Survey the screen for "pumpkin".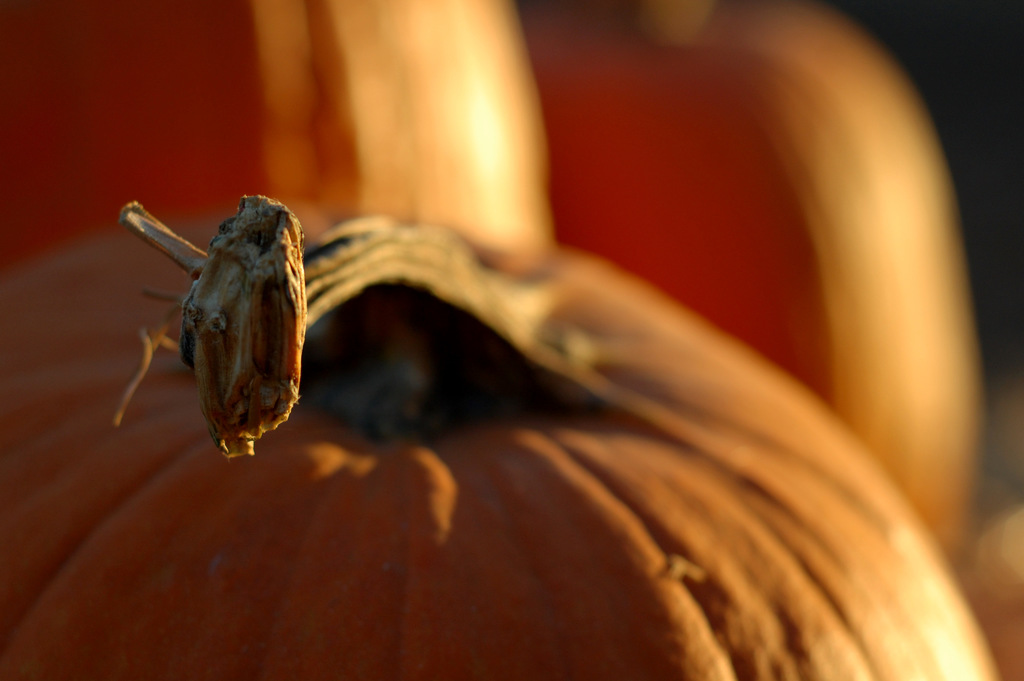
Survey found: crop(0, 190, 1000, 680).
